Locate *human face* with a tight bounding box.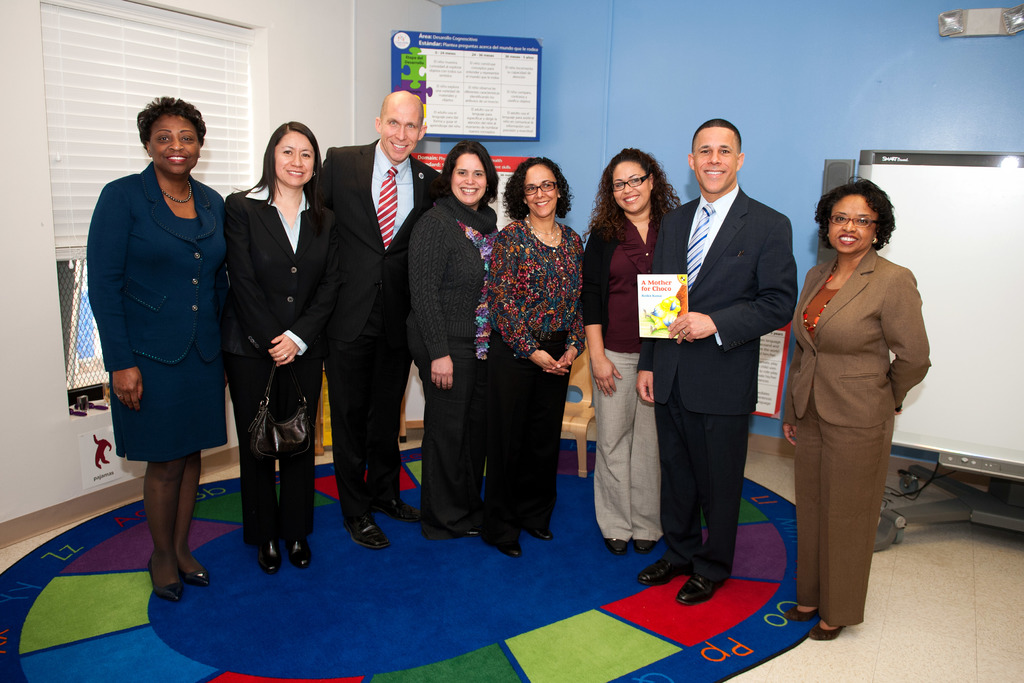
detection(444, 153, 493, 202).
